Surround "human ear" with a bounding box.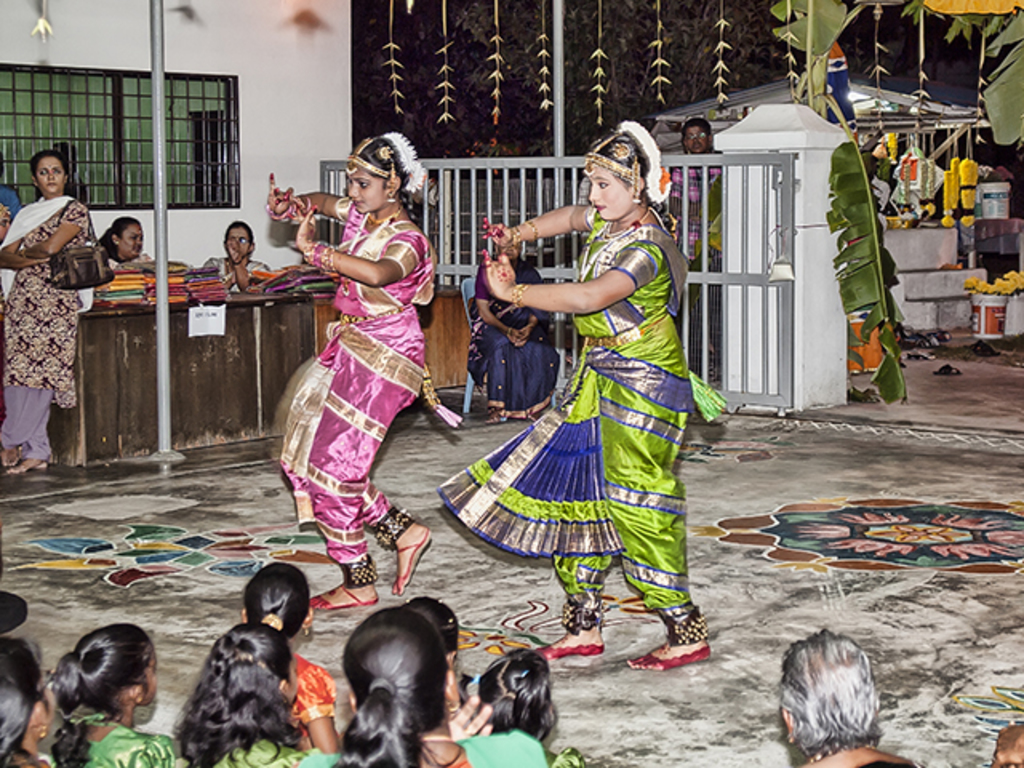
<bbox>248, 238, 258, 258</bbox>.
